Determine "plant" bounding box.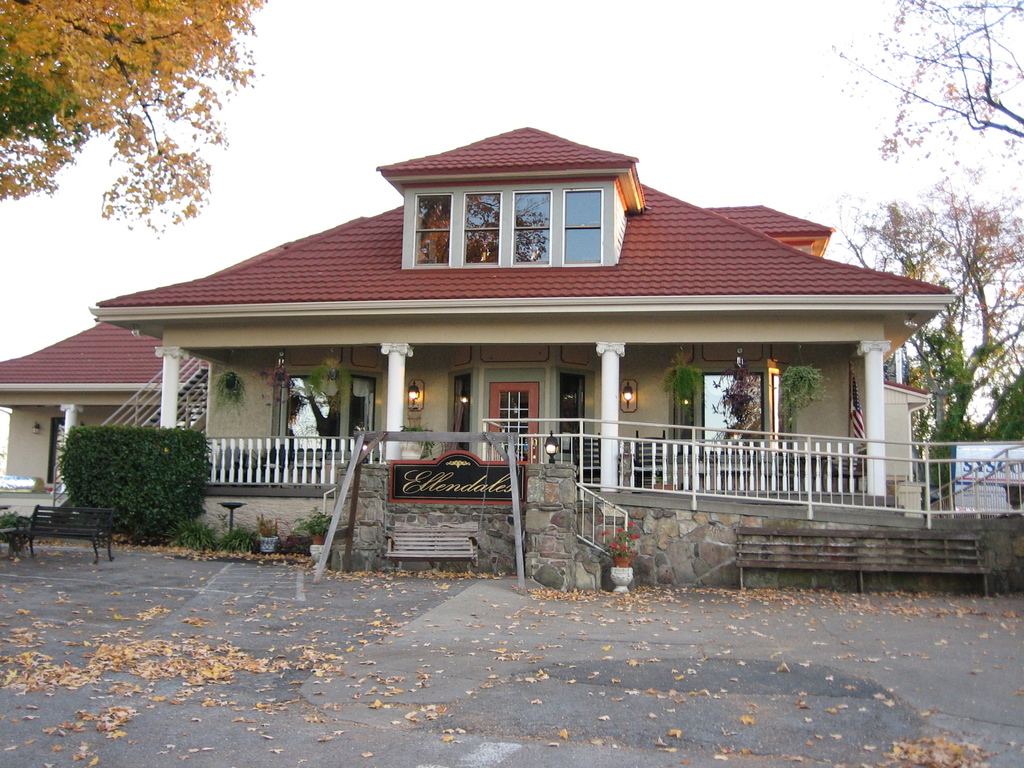
Determined: BBox(653, 462, 662, 482).
